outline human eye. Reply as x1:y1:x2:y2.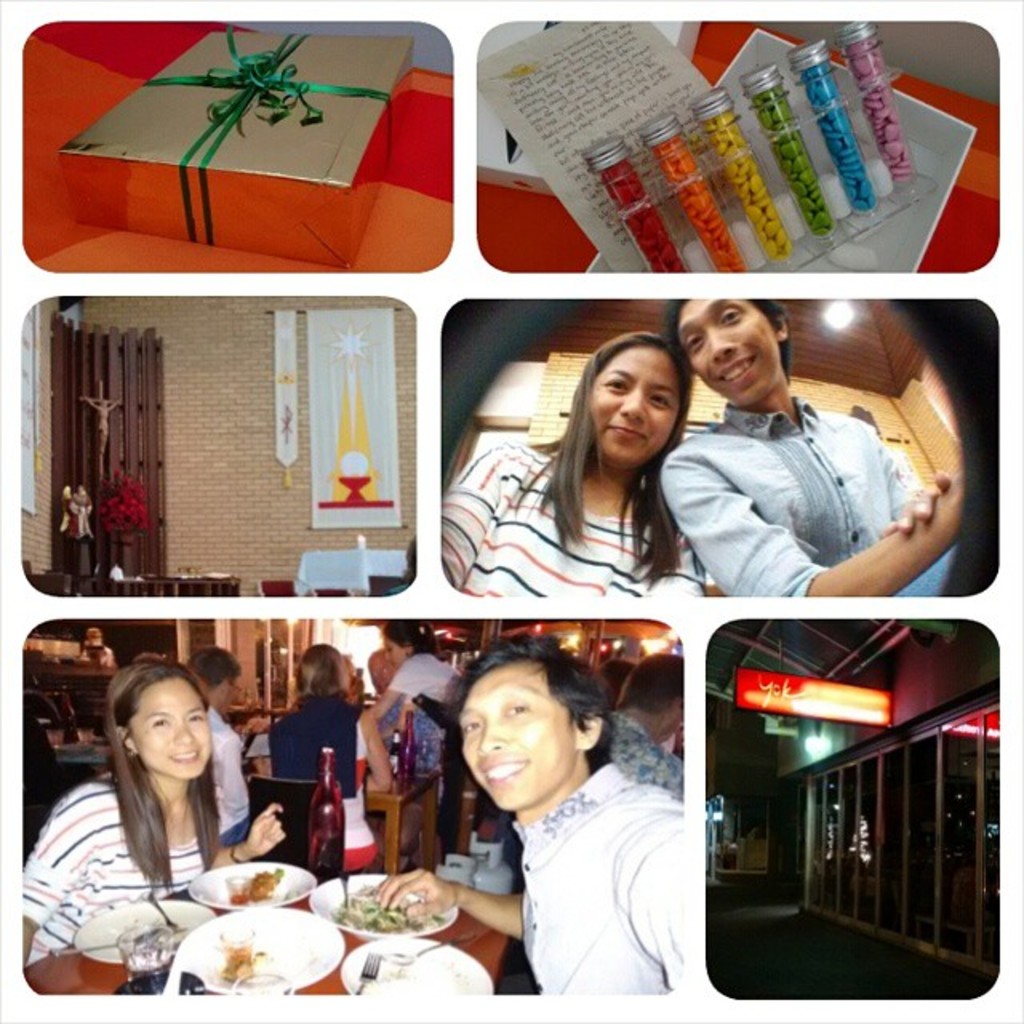
683:338:704:354.
